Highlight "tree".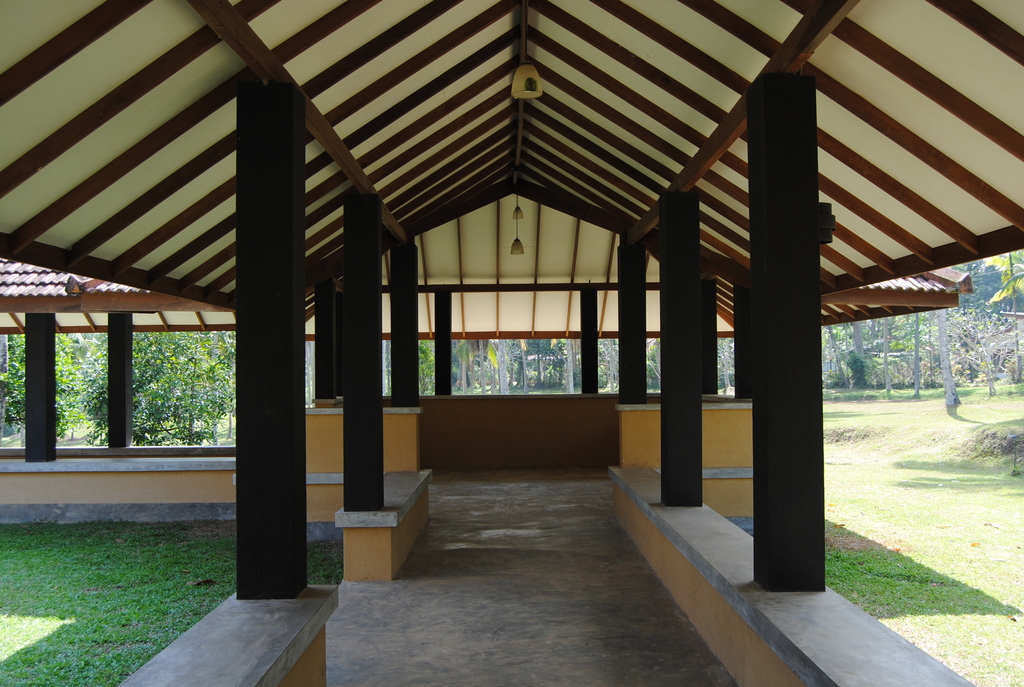
Highlighted region: [879, 313, 925, 384].
